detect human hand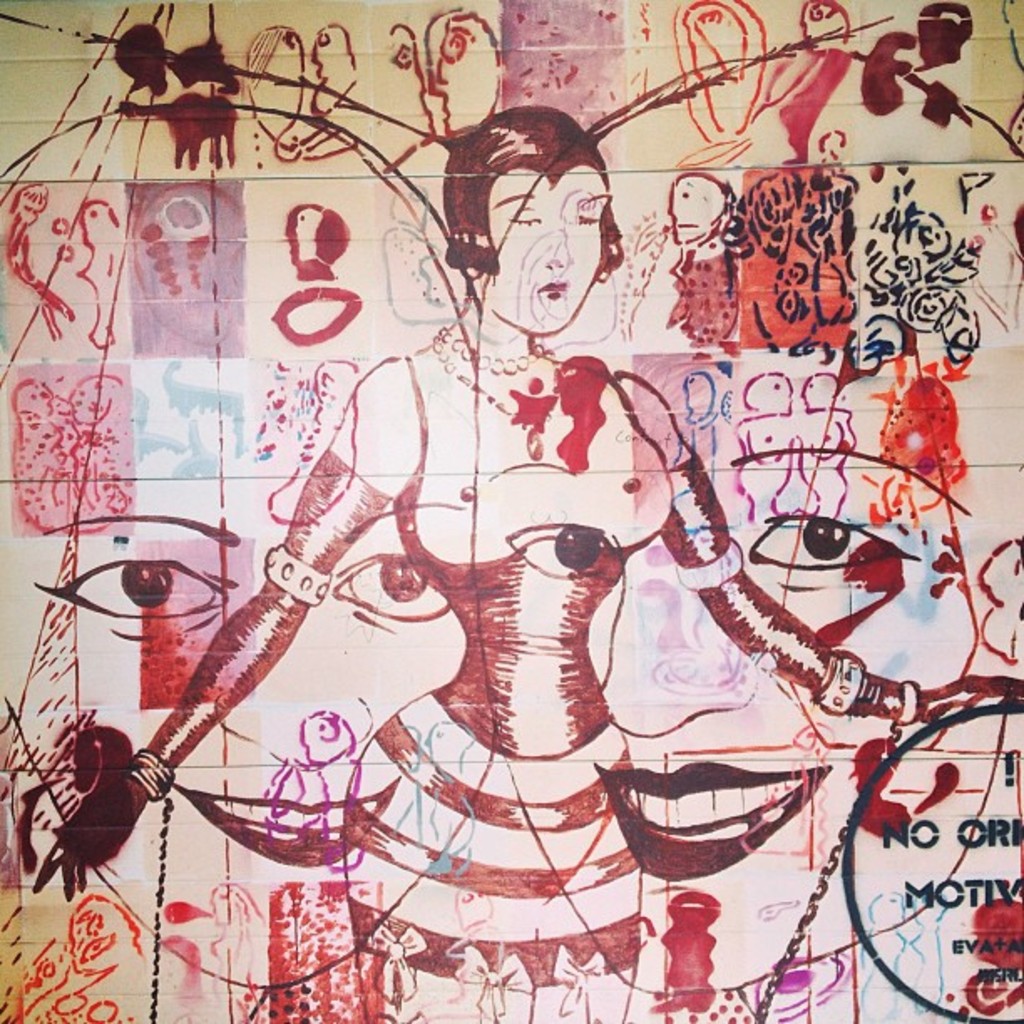
[30,763,156,900]
